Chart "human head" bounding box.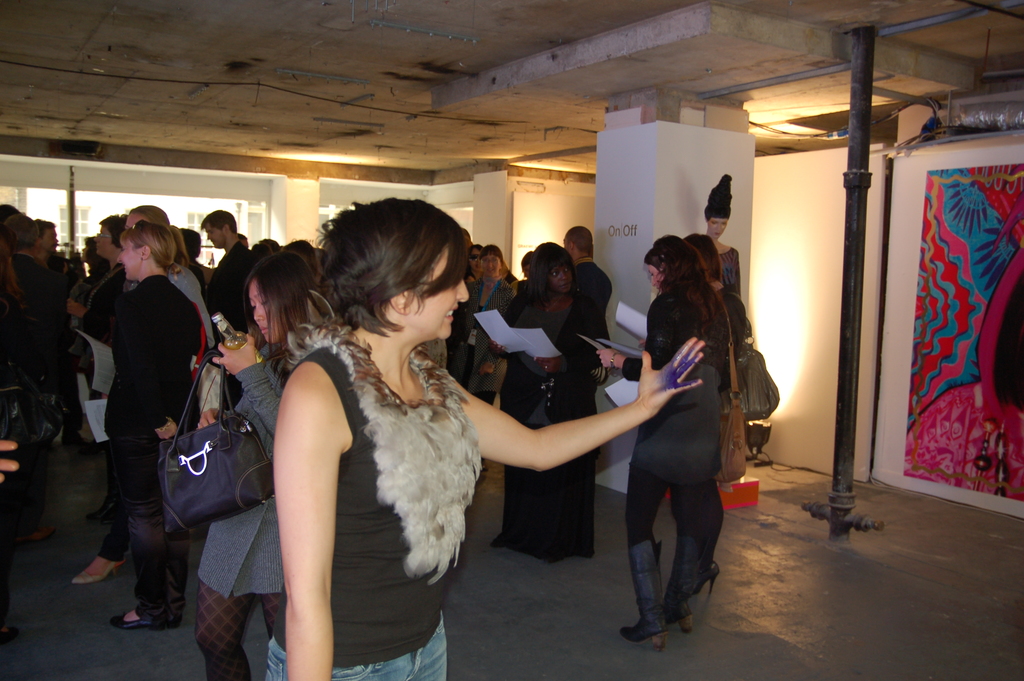
Charted: Rect(481, 242, 503, 276).
